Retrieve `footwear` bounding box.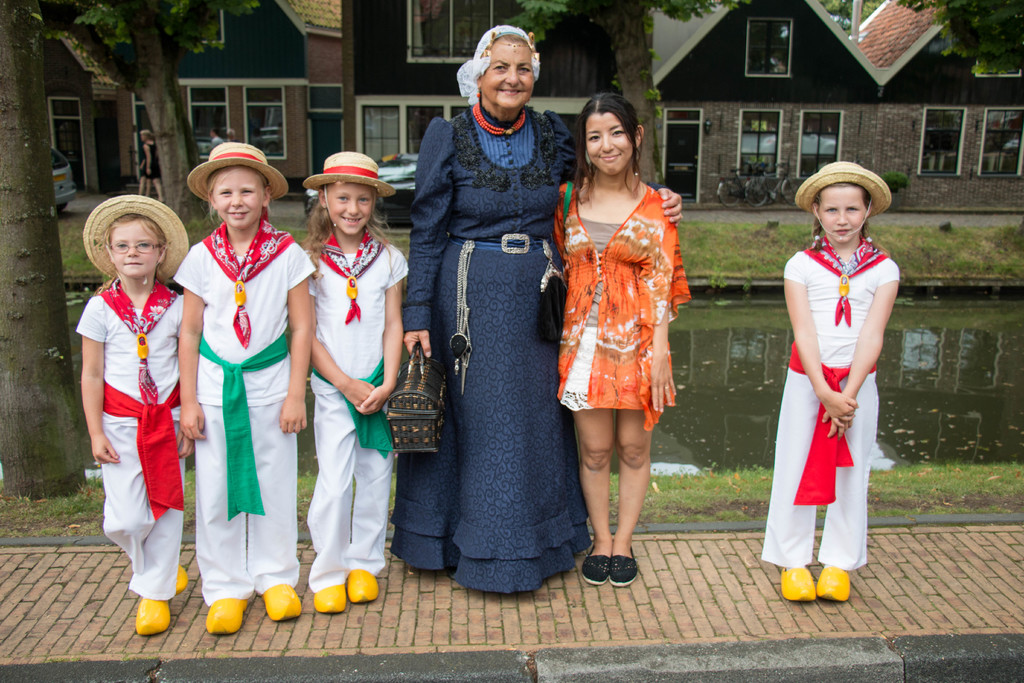
Bounding box: detection(173, 562, 188, 593).
